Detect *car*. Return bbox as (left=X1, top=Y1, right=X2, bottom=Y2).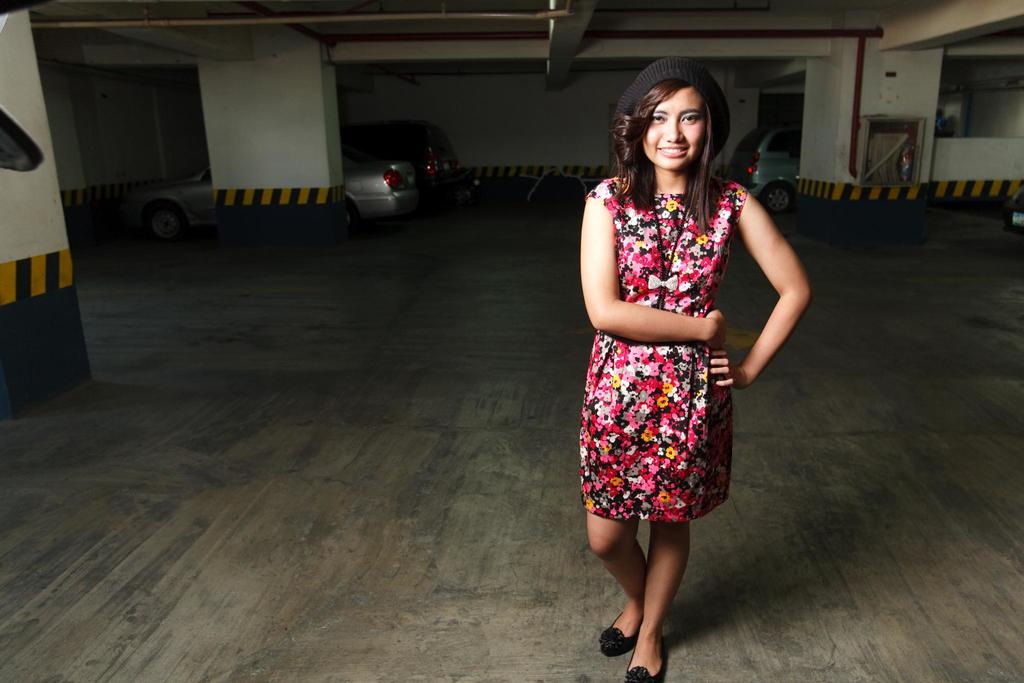
(left=340, top=120, right=463, bottom=207).
